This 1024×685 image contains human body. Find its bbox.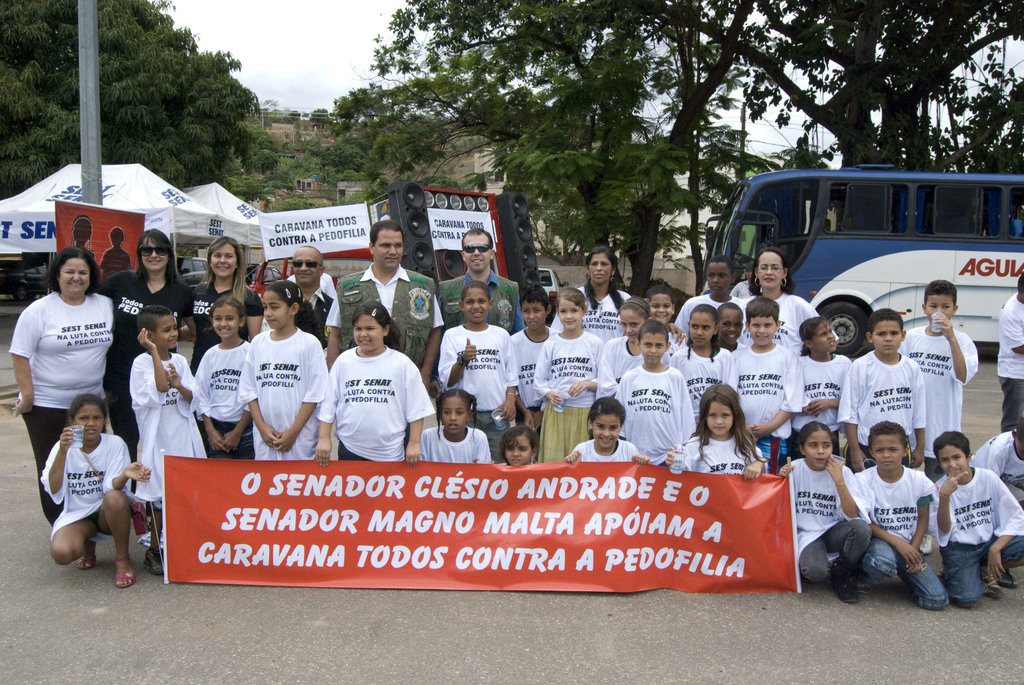
l=318, t=301, r=444, b=467.
